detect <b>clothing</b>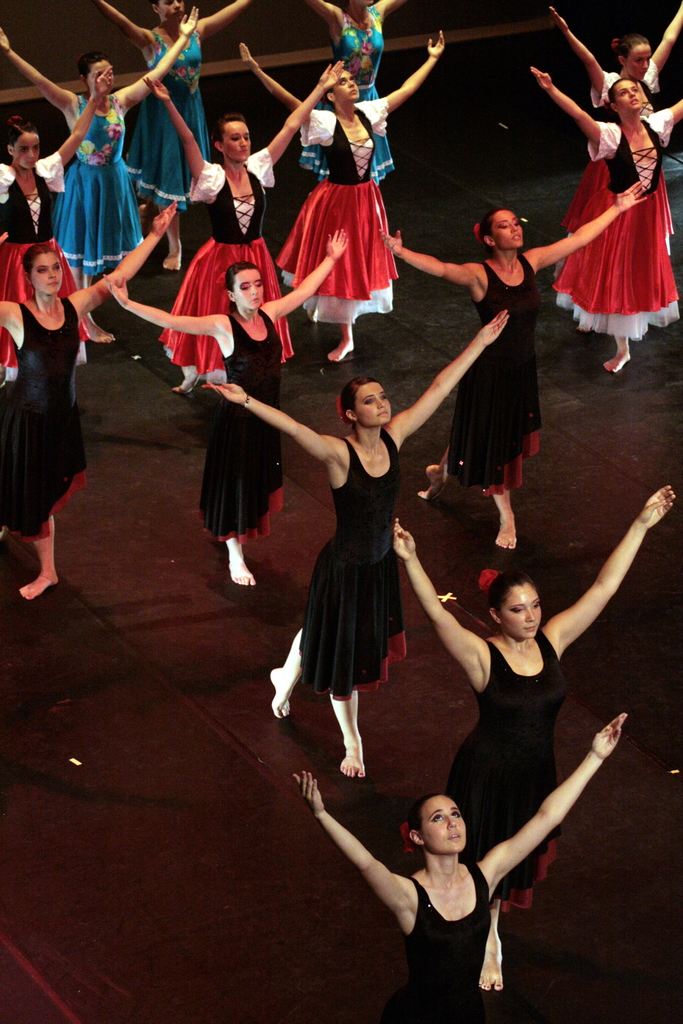
265:87:406:324
